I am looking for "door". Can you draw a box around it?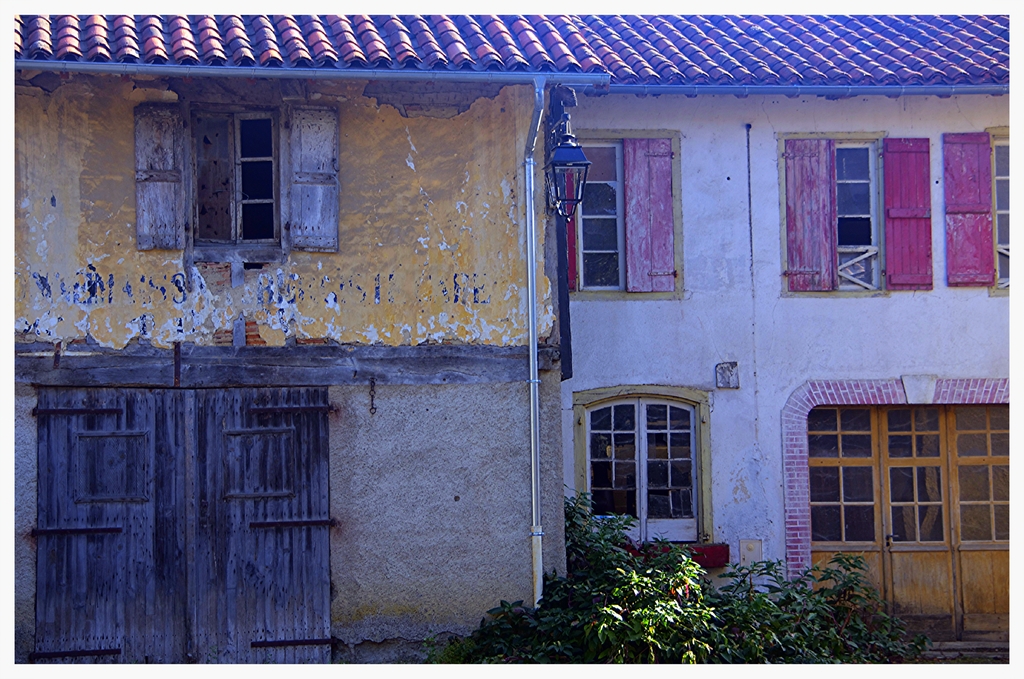
Sure, the bounding box is {"left": 35, "top": 382, "right": 183, "bottom": 678}.
